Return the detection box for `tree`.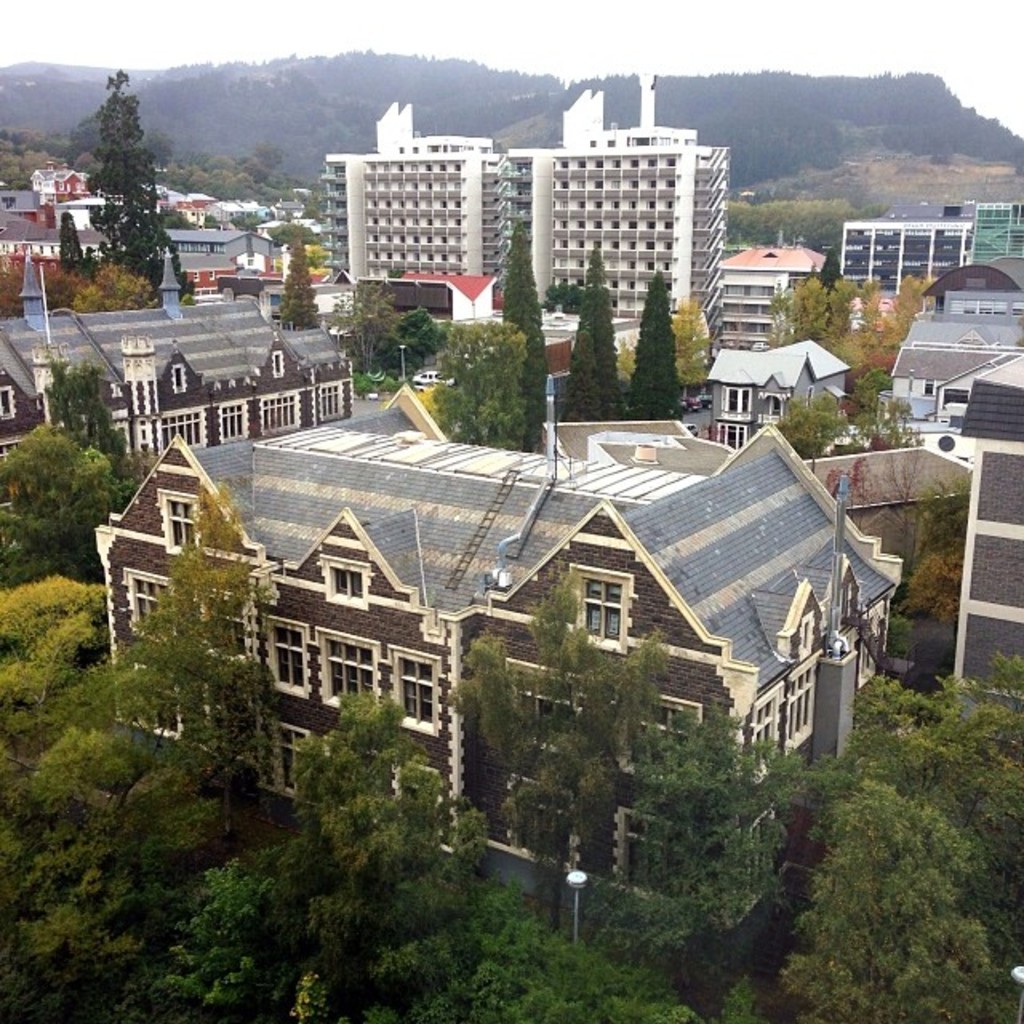
crop(858, 374, 925, 438).
